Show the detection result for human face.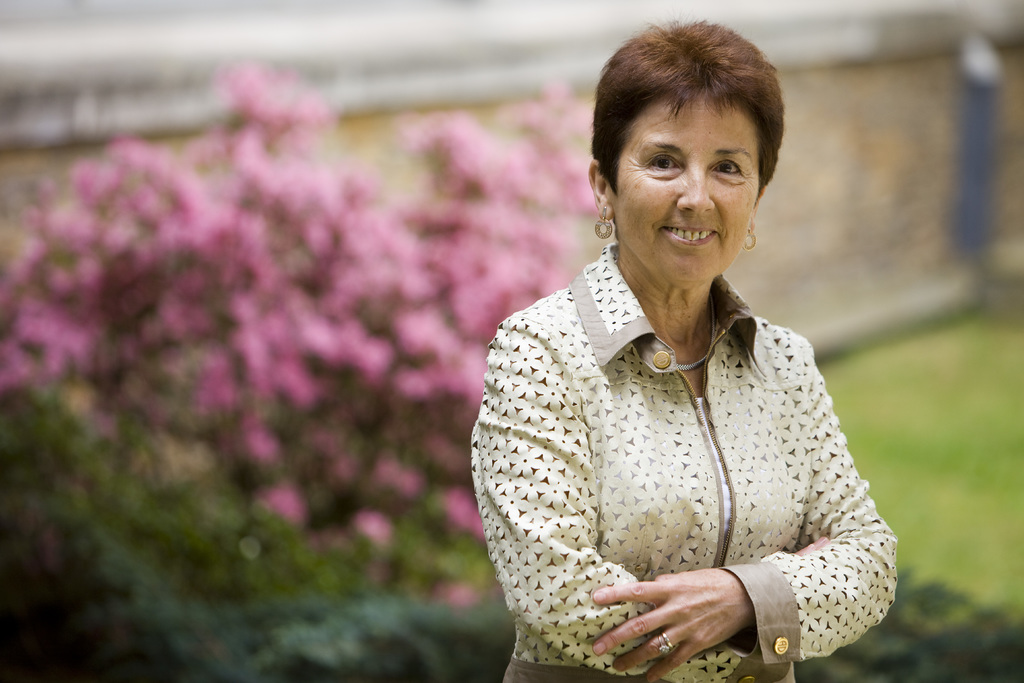
bbox(614, 95, 758, 283).
